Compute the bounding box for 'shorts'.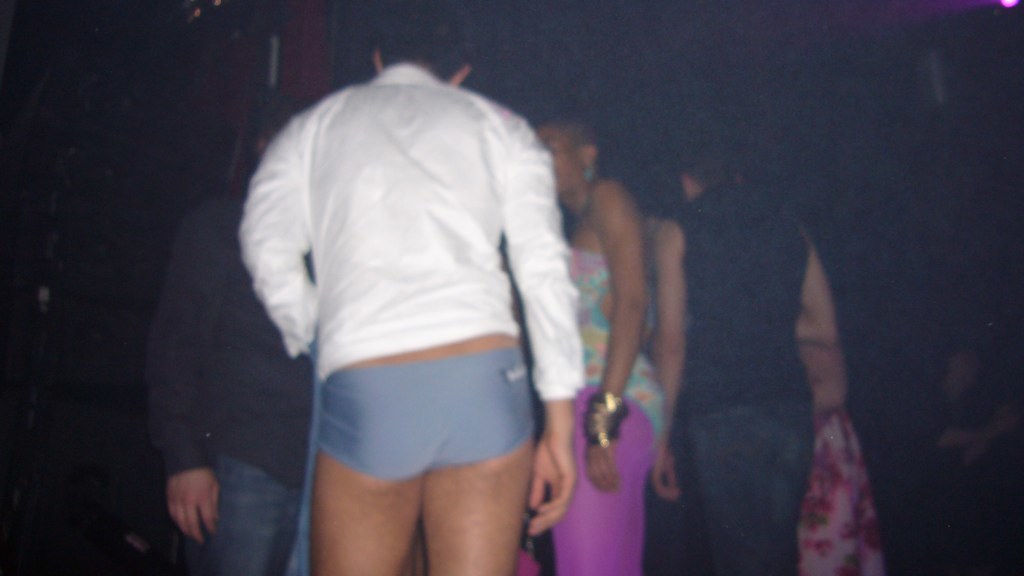
BBox(304, 378, 547, 478).
